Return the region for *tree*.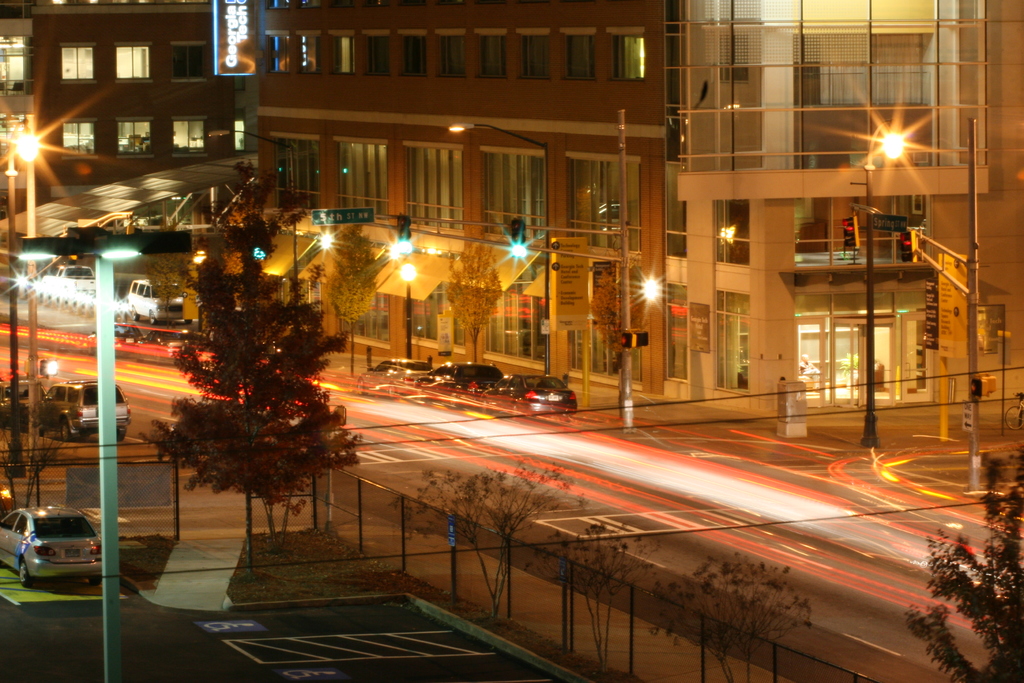
detection(143, 215, 354, 566).
